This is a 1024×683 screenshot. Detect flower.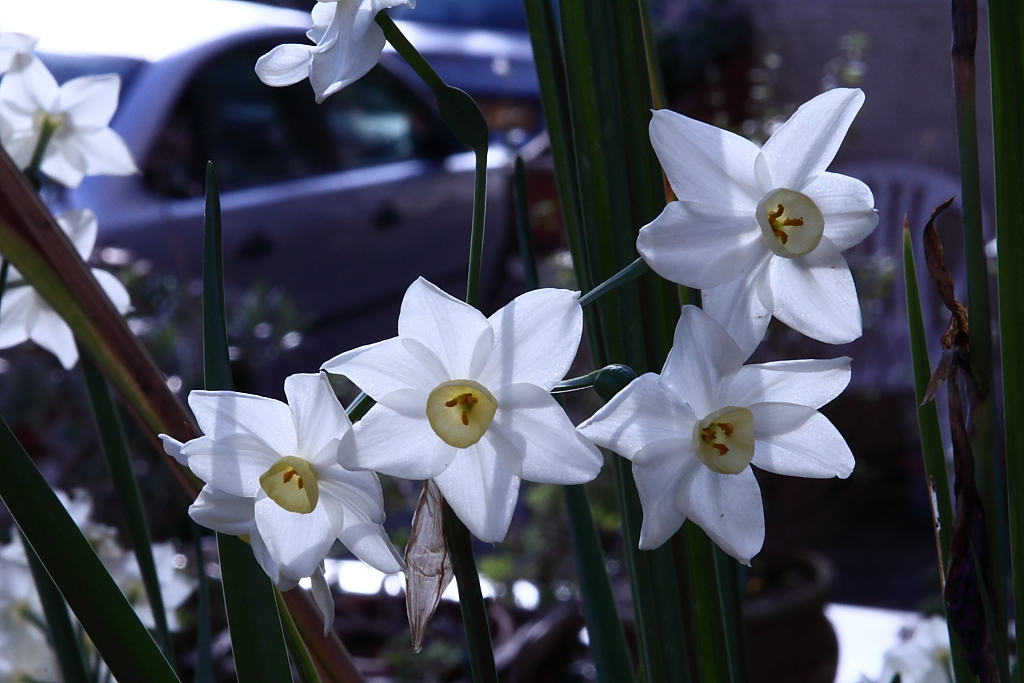
x1=0, y1=206, x2=140, y2=371.
